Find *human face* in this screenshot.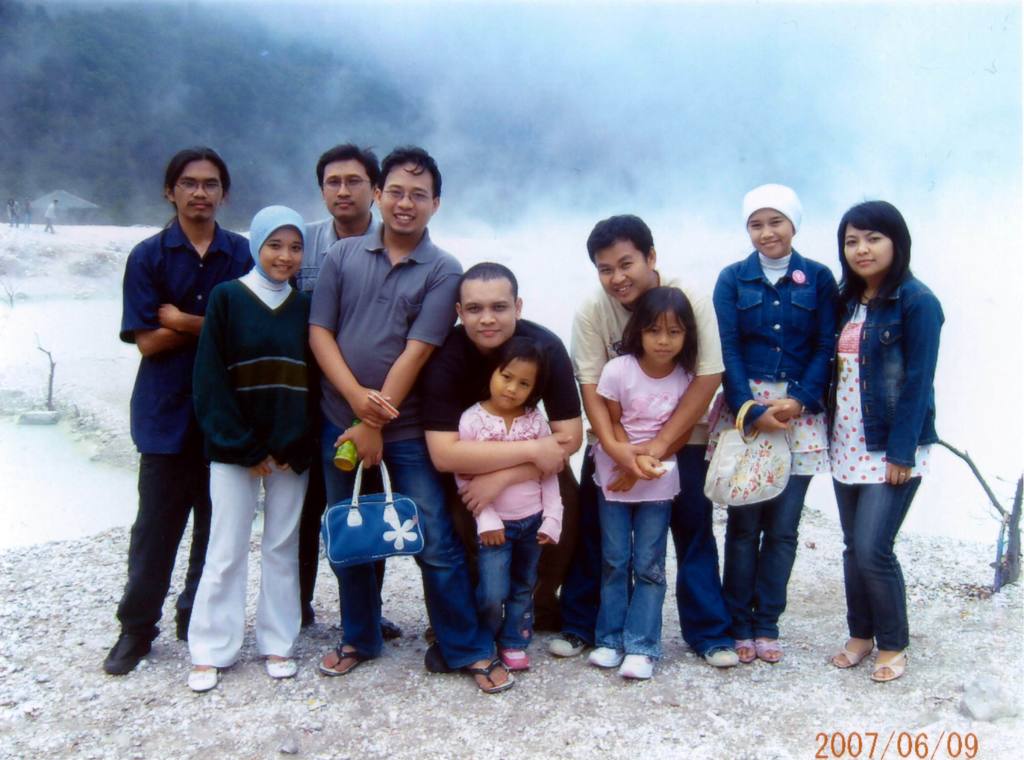
The bounding box for *human face* is x1=846 y1=221 x2=893 y2=274.
